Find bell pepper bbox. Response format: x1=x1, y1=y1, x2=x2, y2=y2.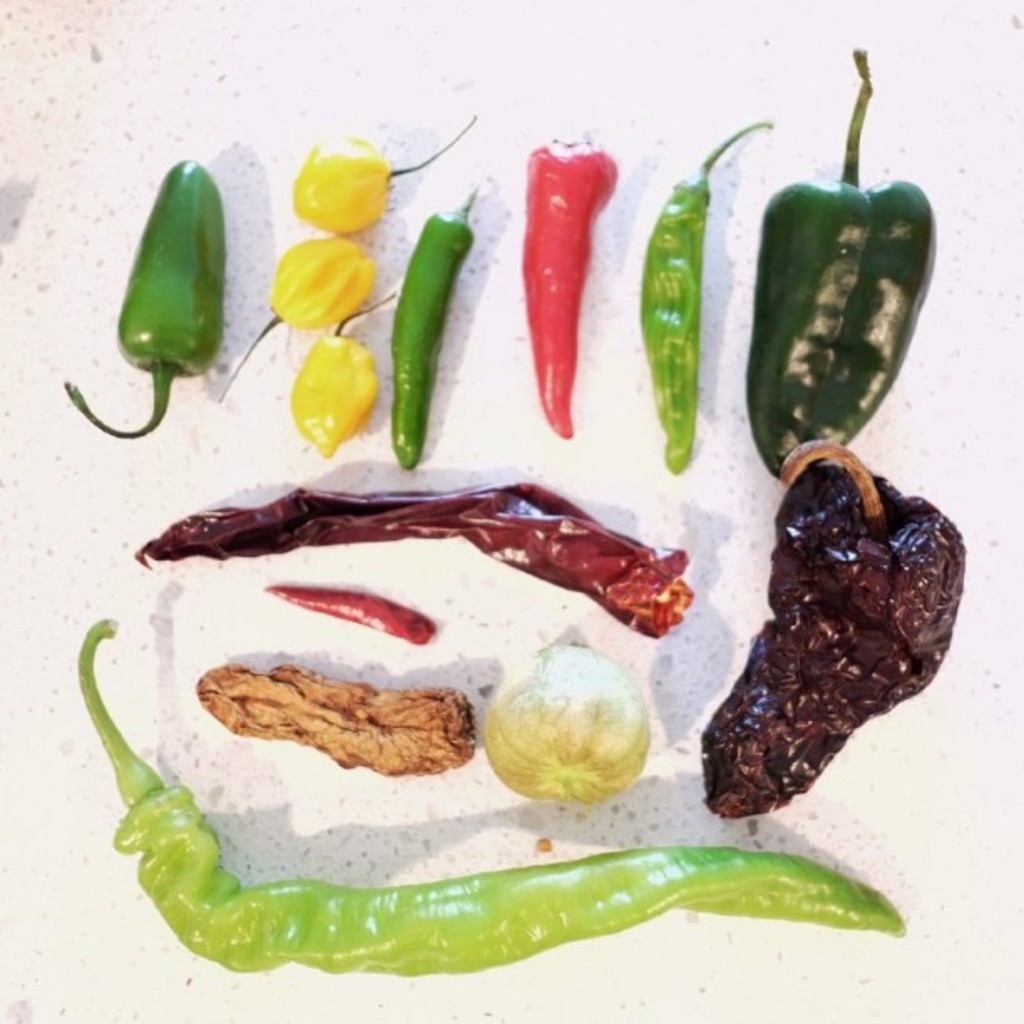
x1=704, y1=443, x2=960, y2=820.
